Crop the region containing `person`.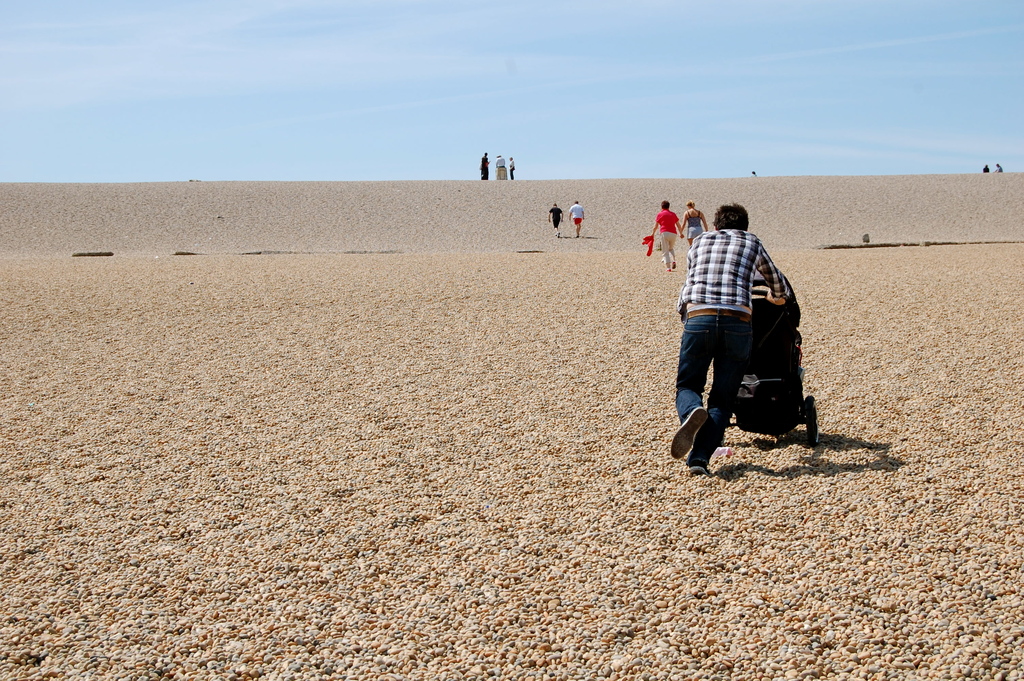
Crop region: 493:151:504:180.
